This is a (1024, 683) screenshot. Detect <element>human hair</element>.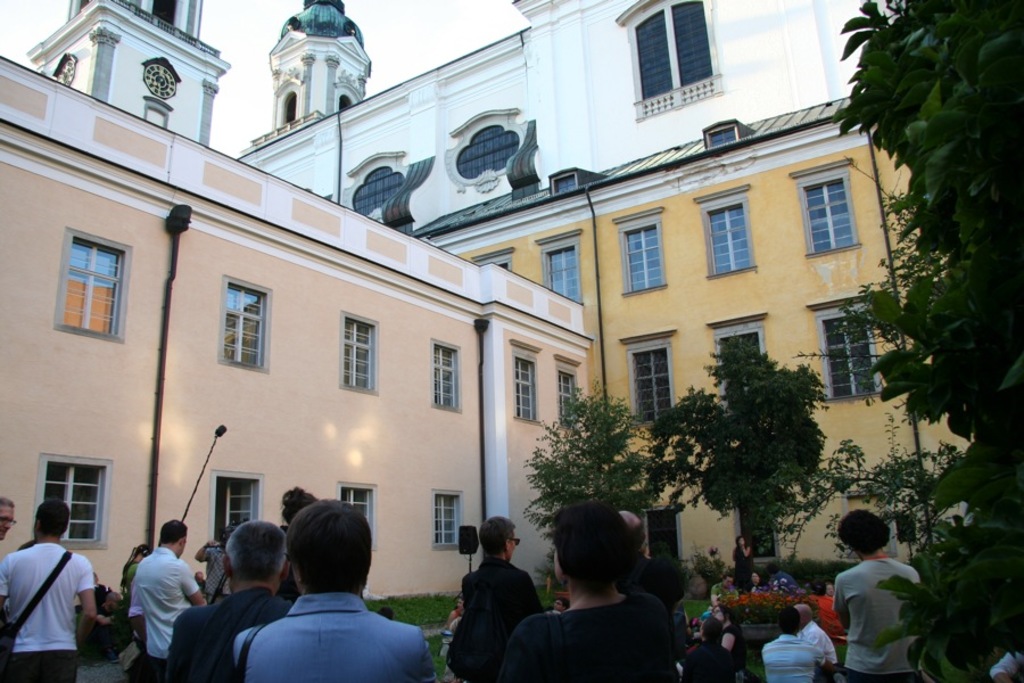
160, 518, 188, 545.
